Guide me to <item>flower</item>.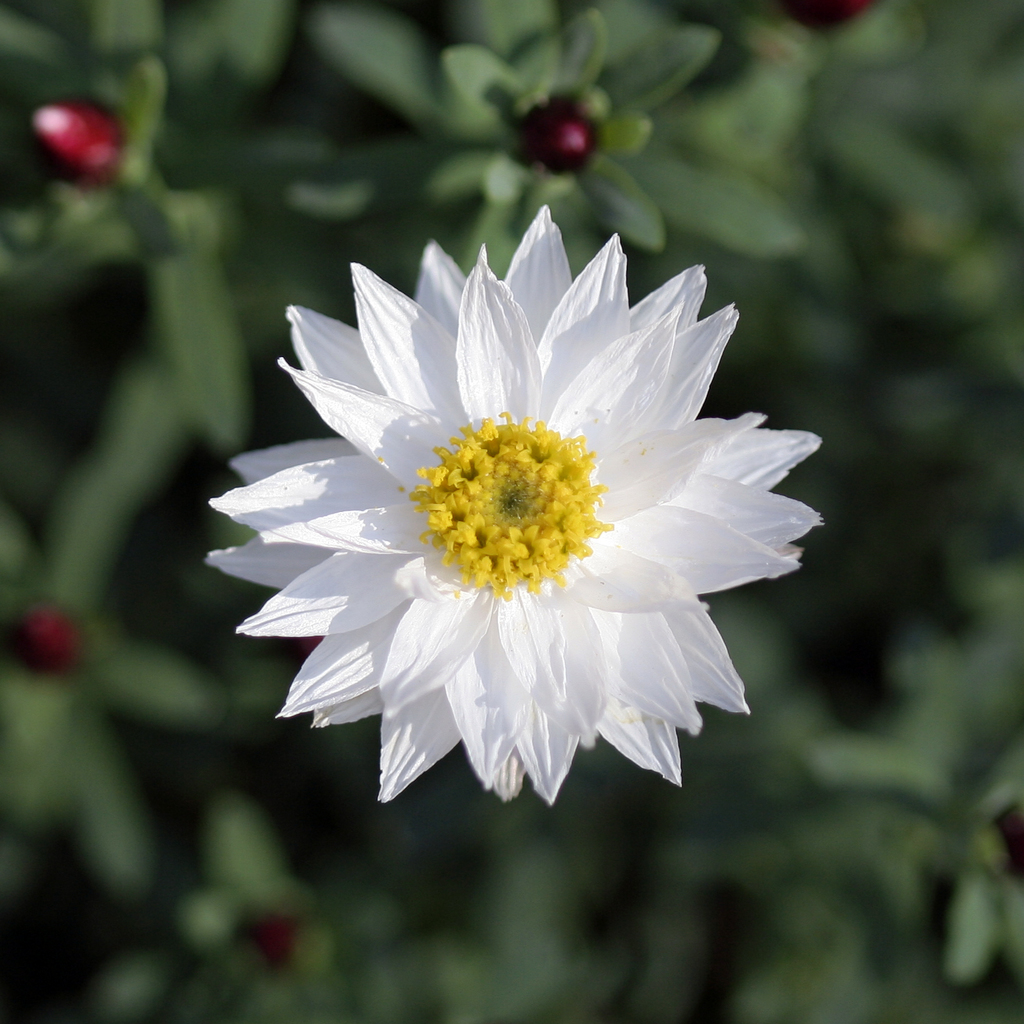
Guidance: (222, 236, 823, 833).
